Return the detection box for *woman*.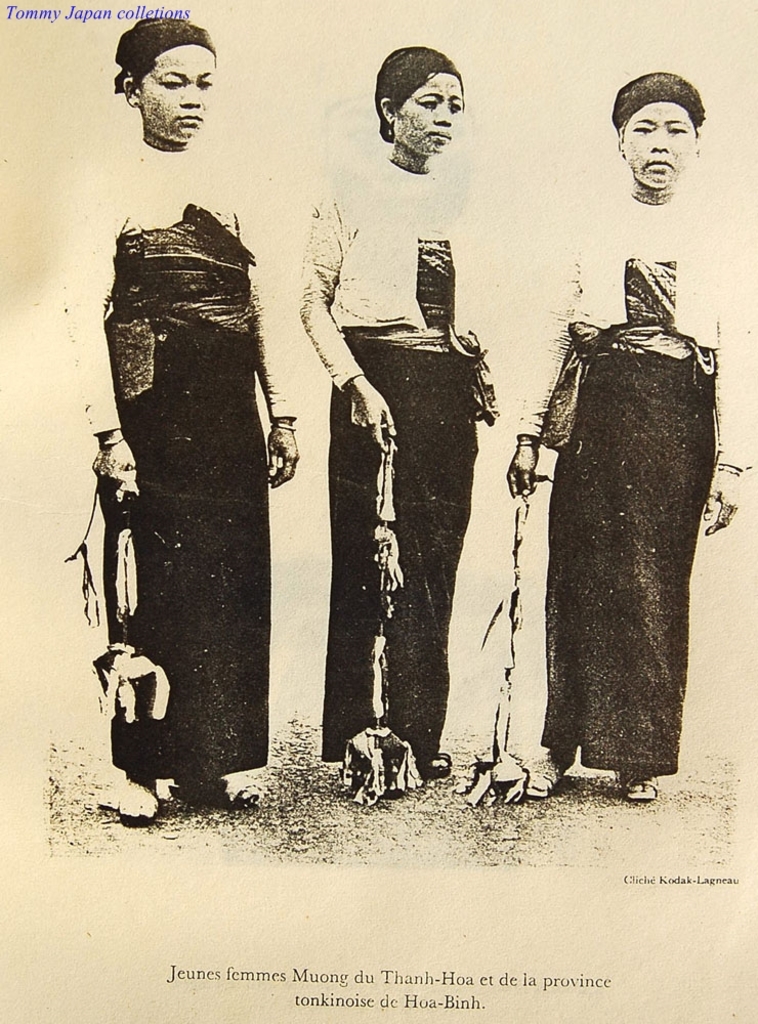
region(300, 43, 481, 784).
